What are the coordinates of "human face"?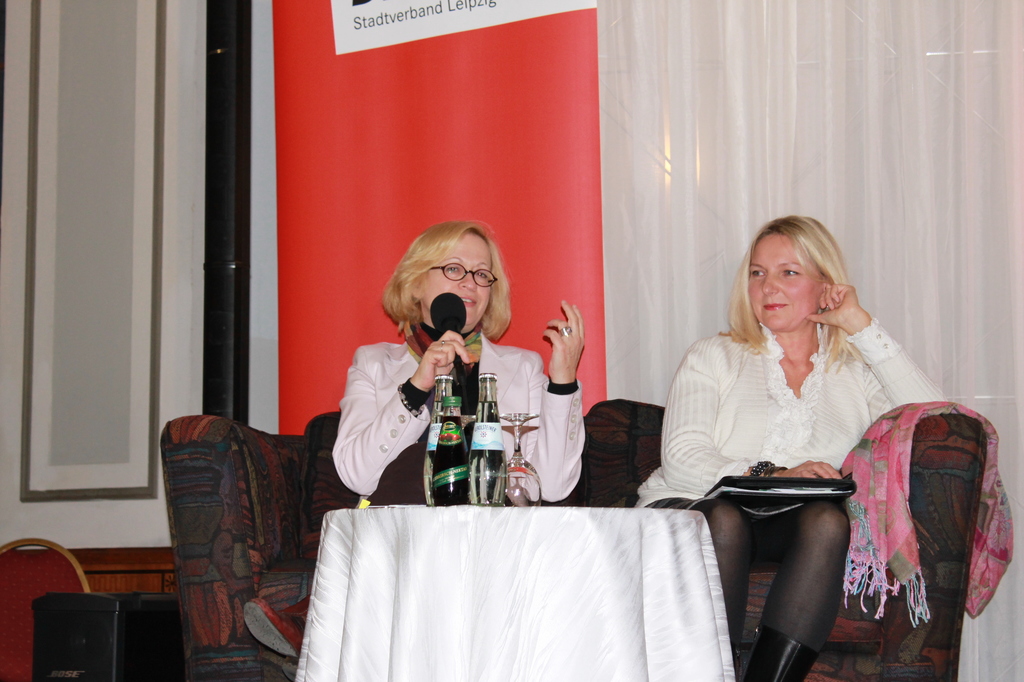
bbox=[420, 236, 491, 329].
